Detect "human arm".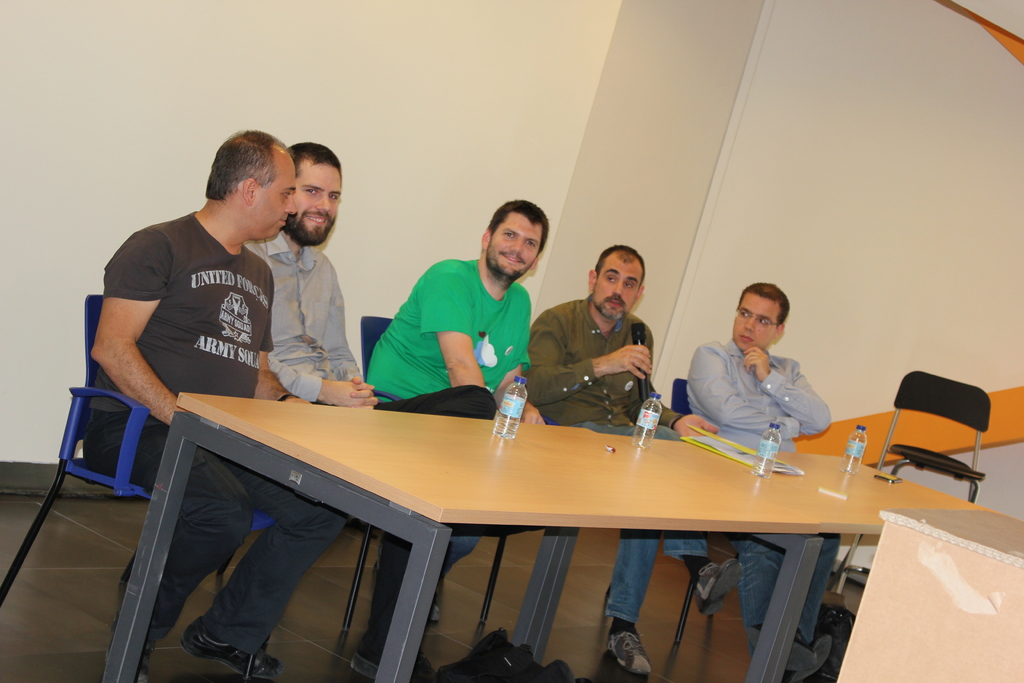
Detected at pyautogui.locateOnScreen(321, 277, 380, 406).
